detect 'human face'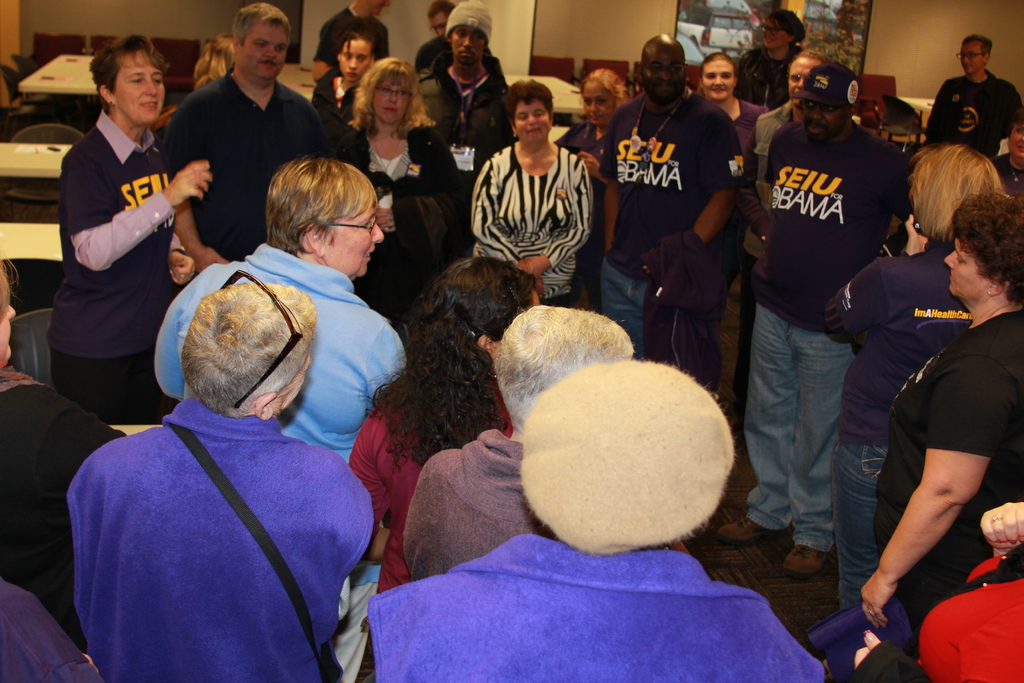
961,42,981,77
